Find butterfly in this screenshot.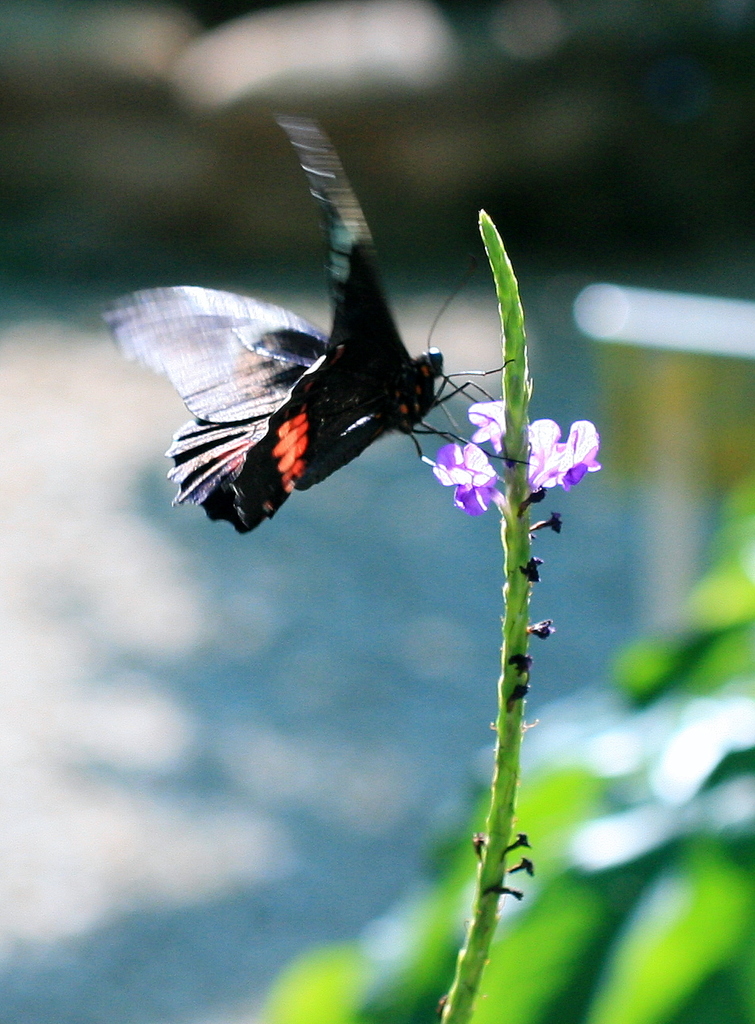
The bounding box for butterfly is (105, 105, 534, 536).
